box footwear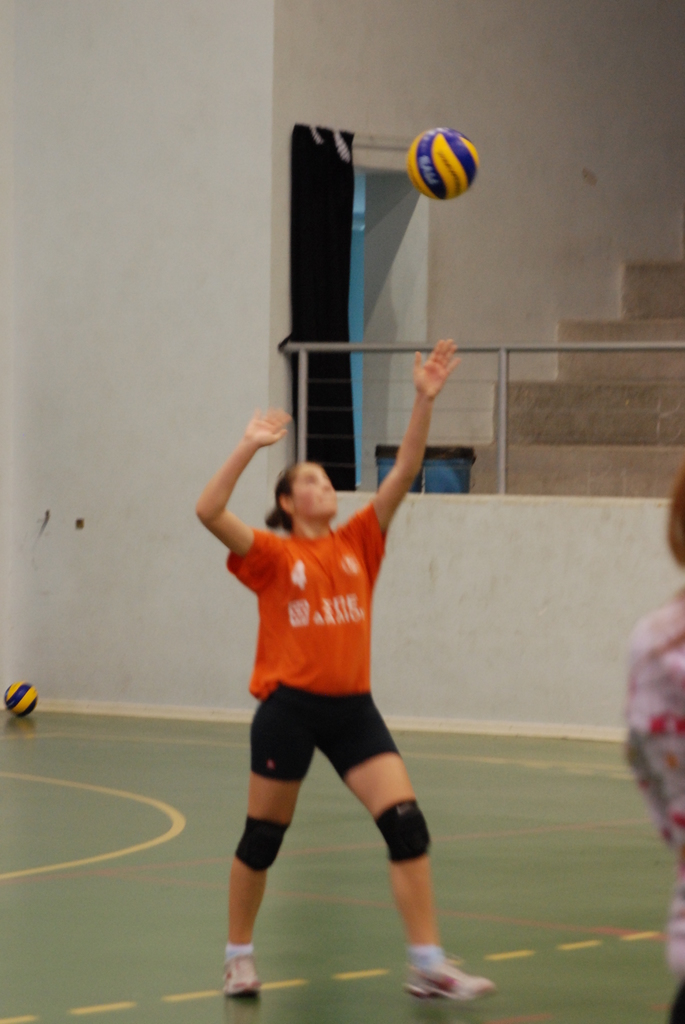
<region>219, 954, 267, 996</region>
